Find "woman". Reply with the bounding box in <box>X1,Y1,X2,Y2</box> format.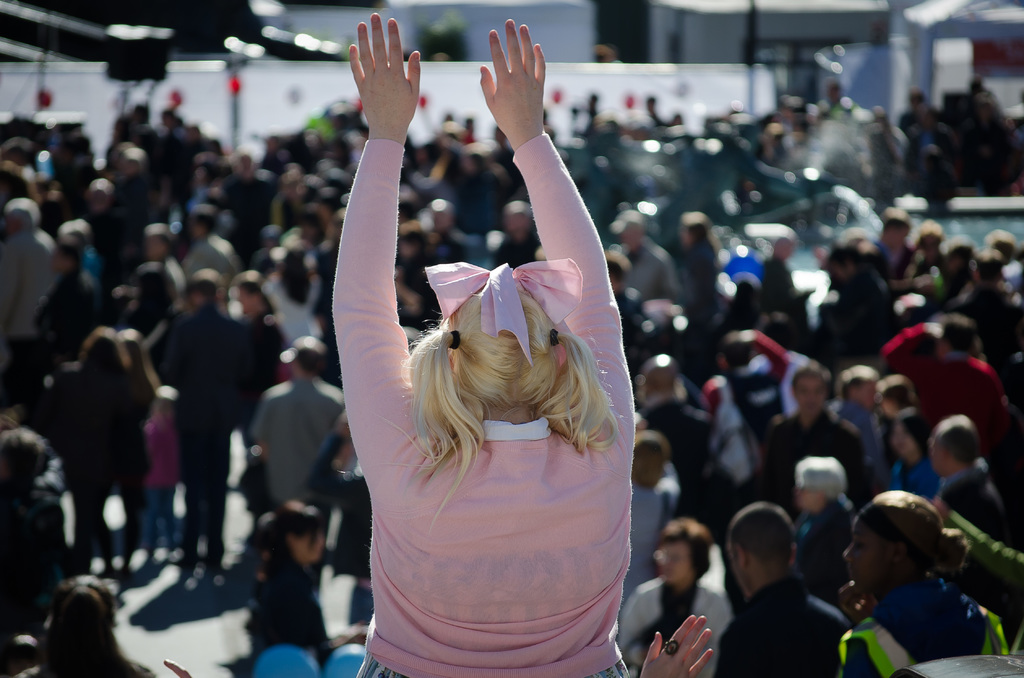
<box>673,210,729,334</box>.
